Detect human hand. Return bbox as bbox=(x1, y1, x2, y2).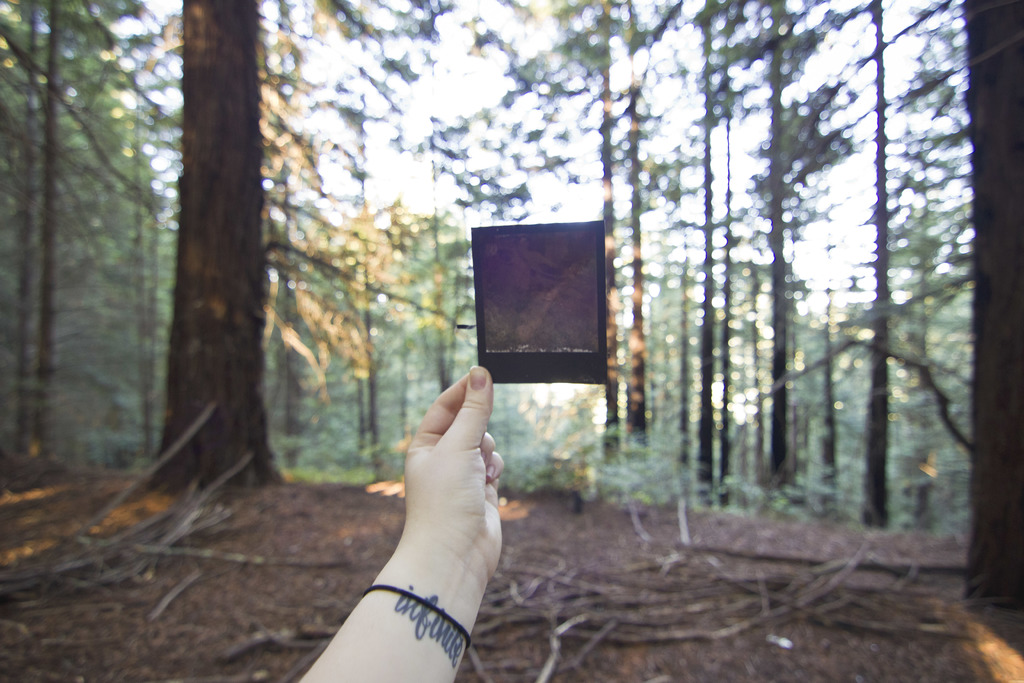
bbox=(399, 366, 502, 580).
